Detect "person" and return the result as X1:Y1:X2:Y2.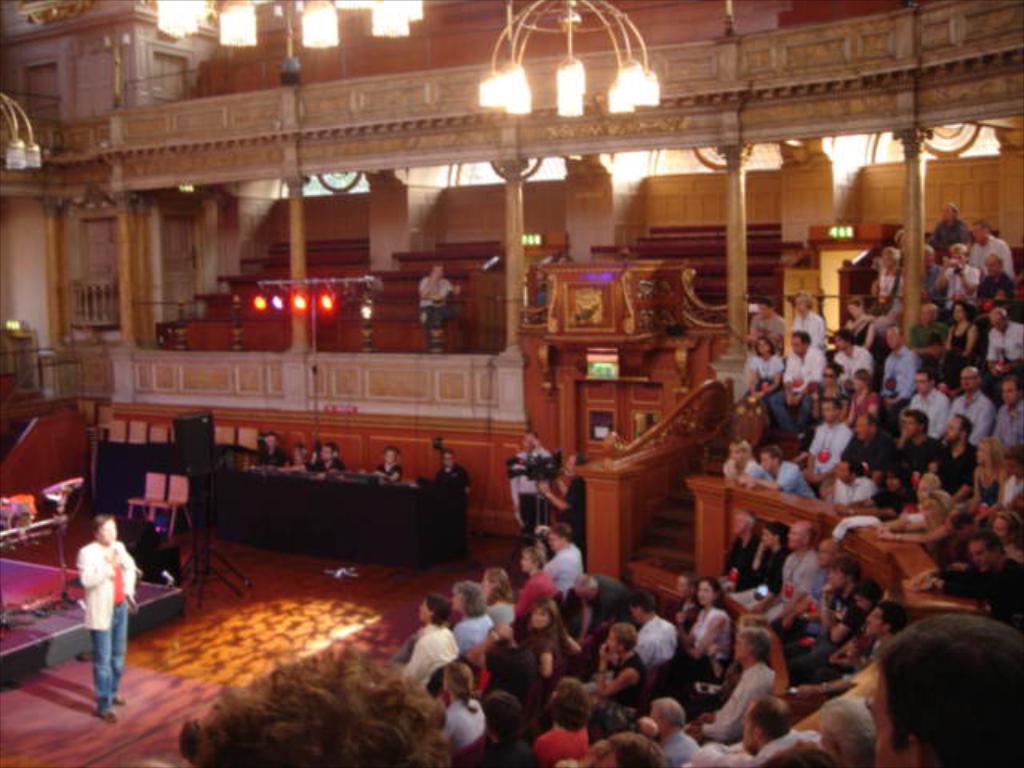
538:450:592:547.
